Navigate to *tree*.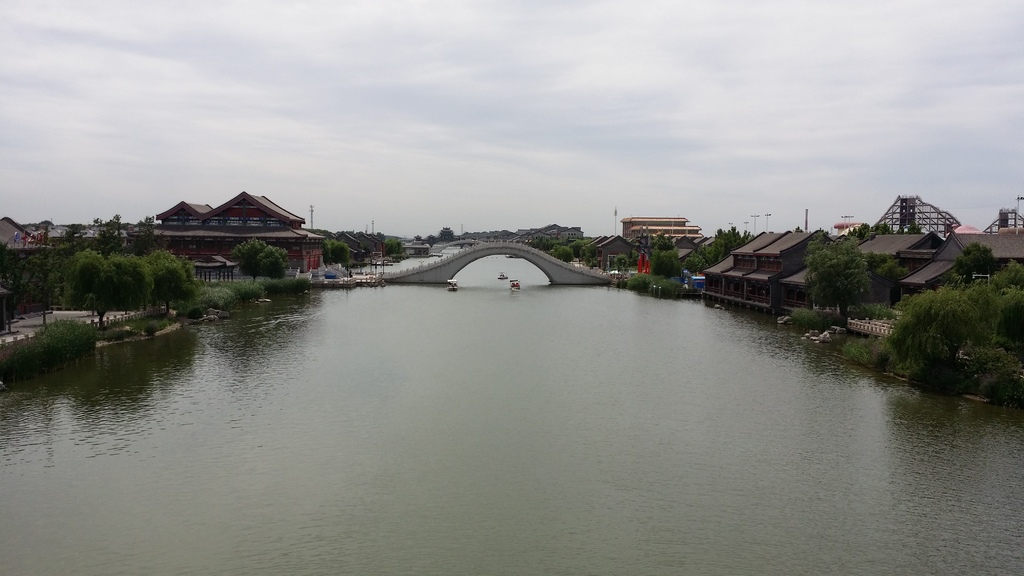
Navigation target: x1=234, y1=238, x2=288, y2=285.
